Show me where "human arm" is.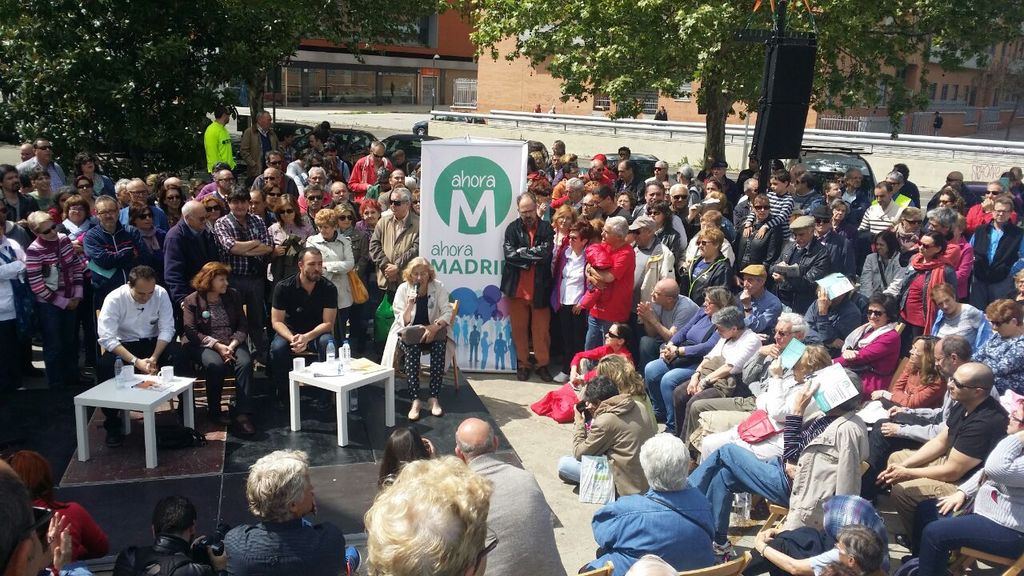
"human arm" is at {"left": 682, "top": 199, "right": 699, "bottom": 229}.
